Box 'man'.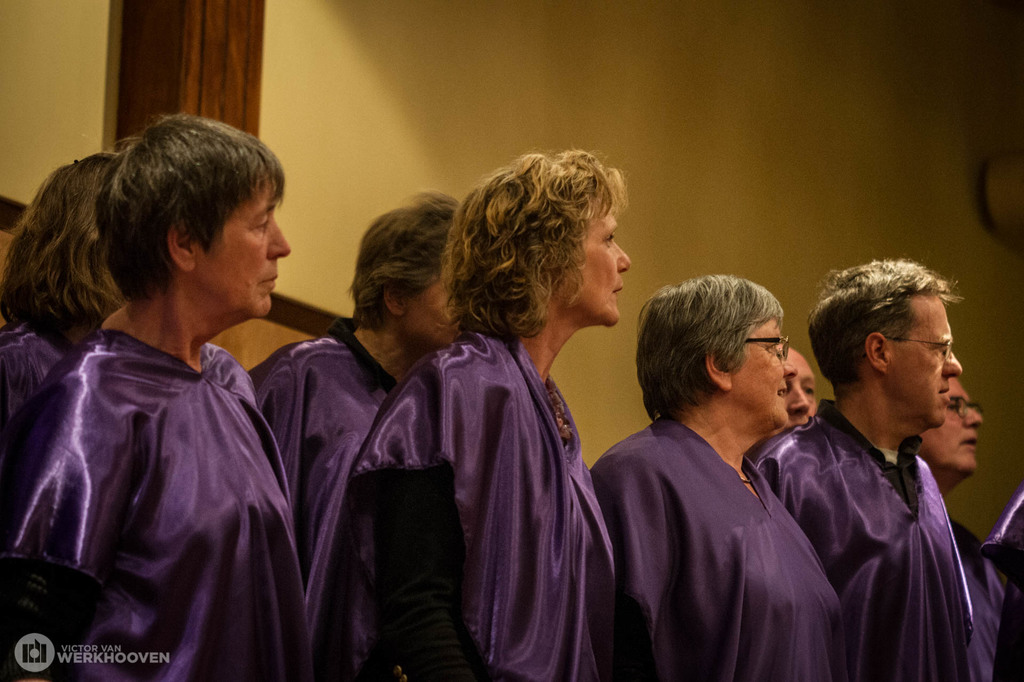
Rect(754, 346, 820, 447).
